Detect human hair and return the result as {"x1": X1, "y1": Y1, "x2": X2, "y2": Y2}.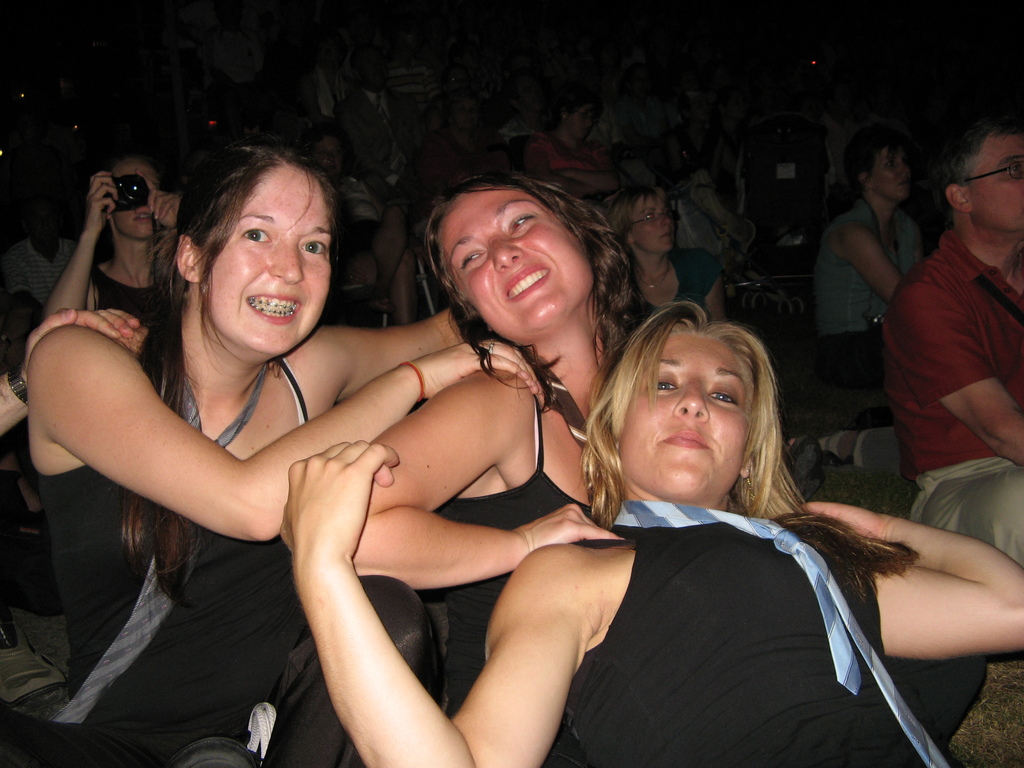
{"x1": 131, "y1": 126, "x2": 335, "y2": 611}.
